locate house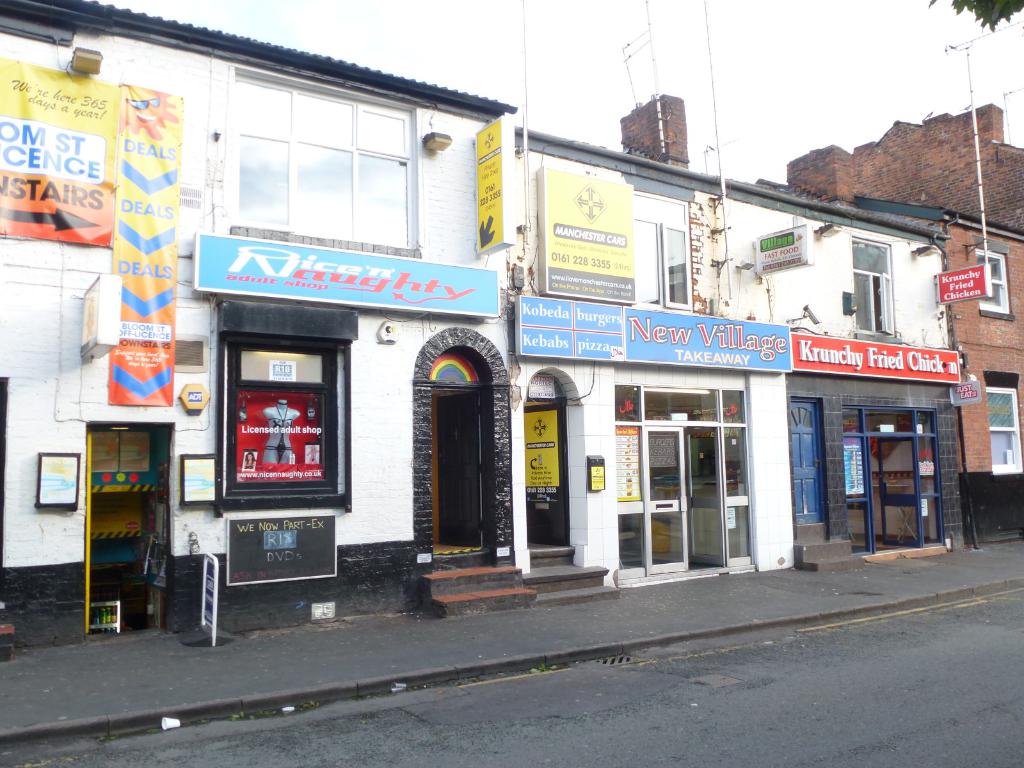
(0, 0, 945, 617)
